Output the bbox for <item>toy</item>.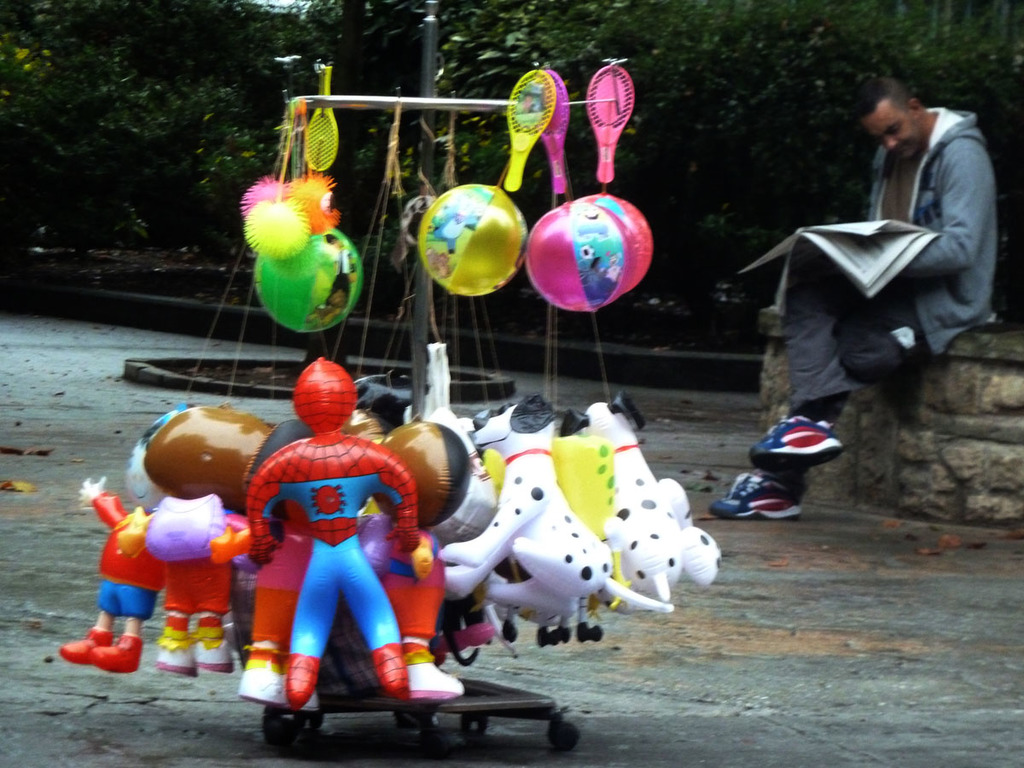
{"left": 501, "top": 68, "right": 555, "bottom": 189}.
